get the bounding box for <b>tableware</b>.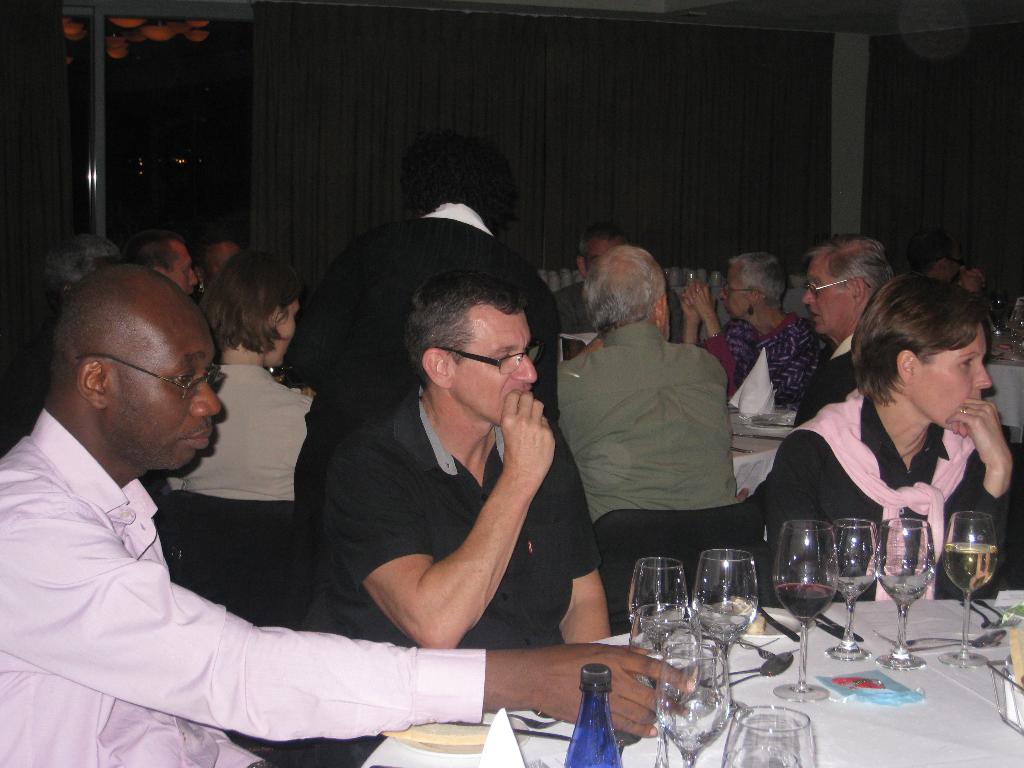
x1=961, y1=600, x2=998, y2=632.
